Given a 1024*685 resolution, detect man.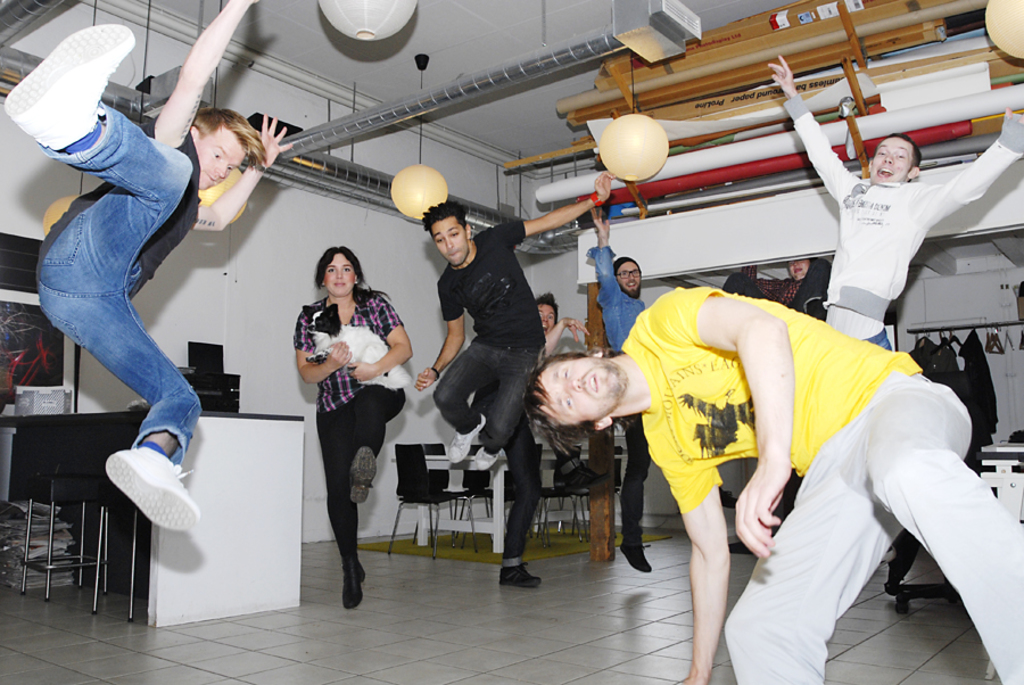
rect(591, 205, 646, 570).
